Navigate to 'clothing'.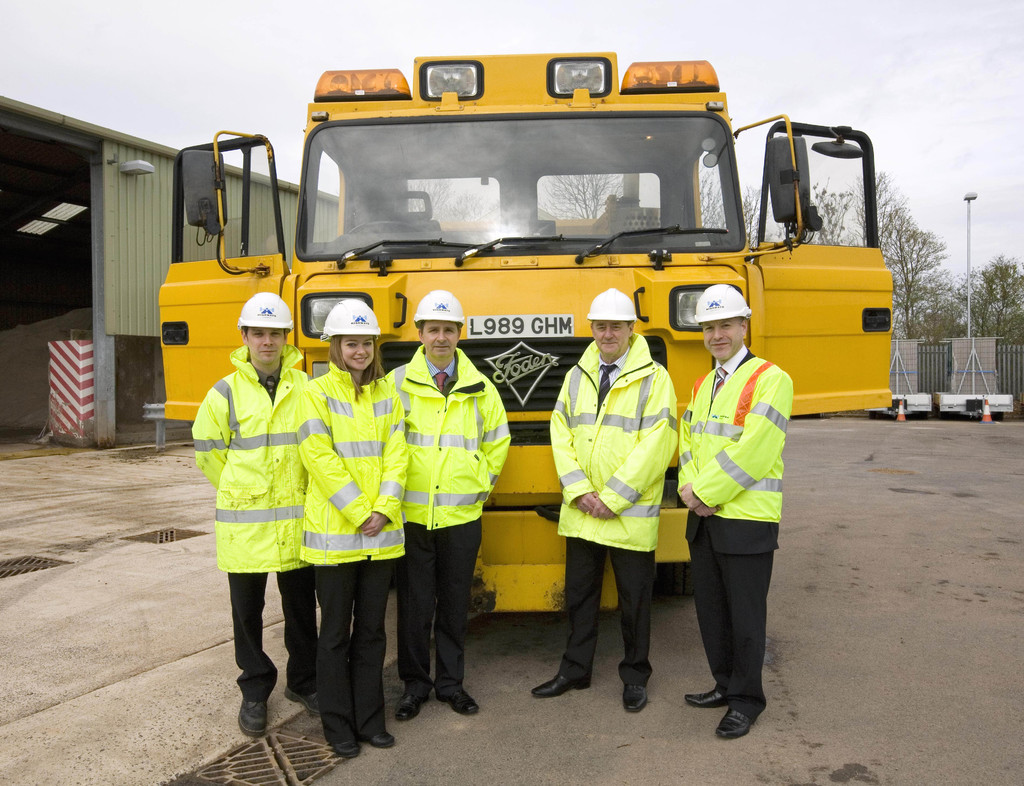
Navigation target: left=675, top=313, right=794, bottom=716.
